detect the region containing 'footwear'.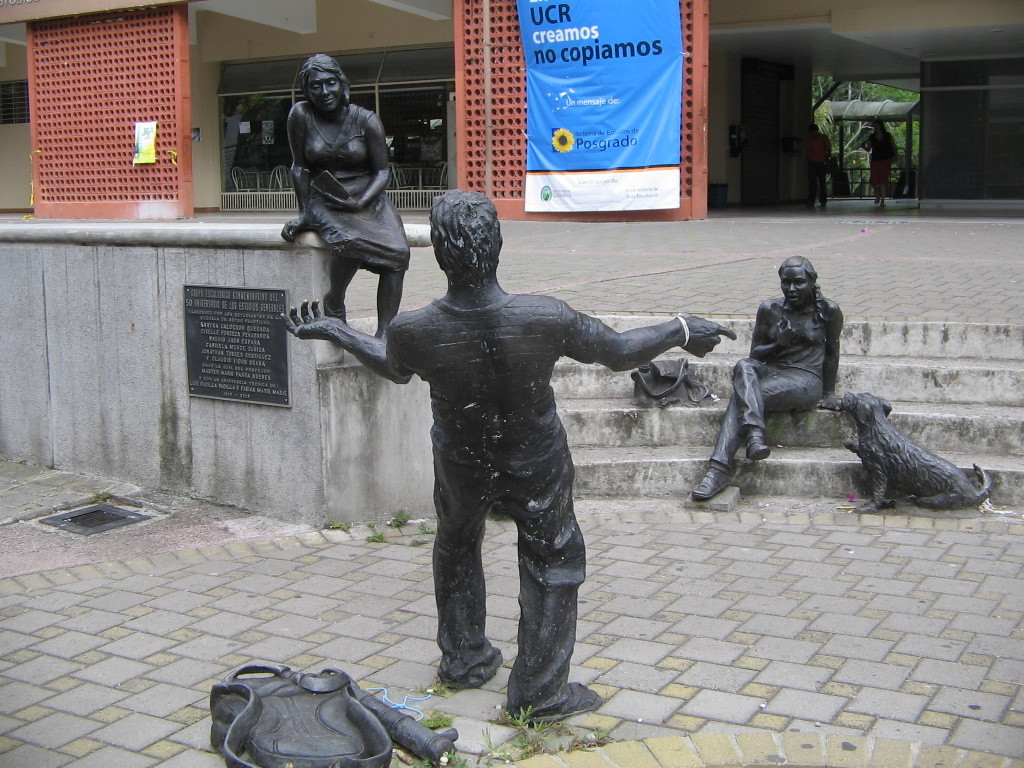
bbox=(449, 645, 504, 688).
